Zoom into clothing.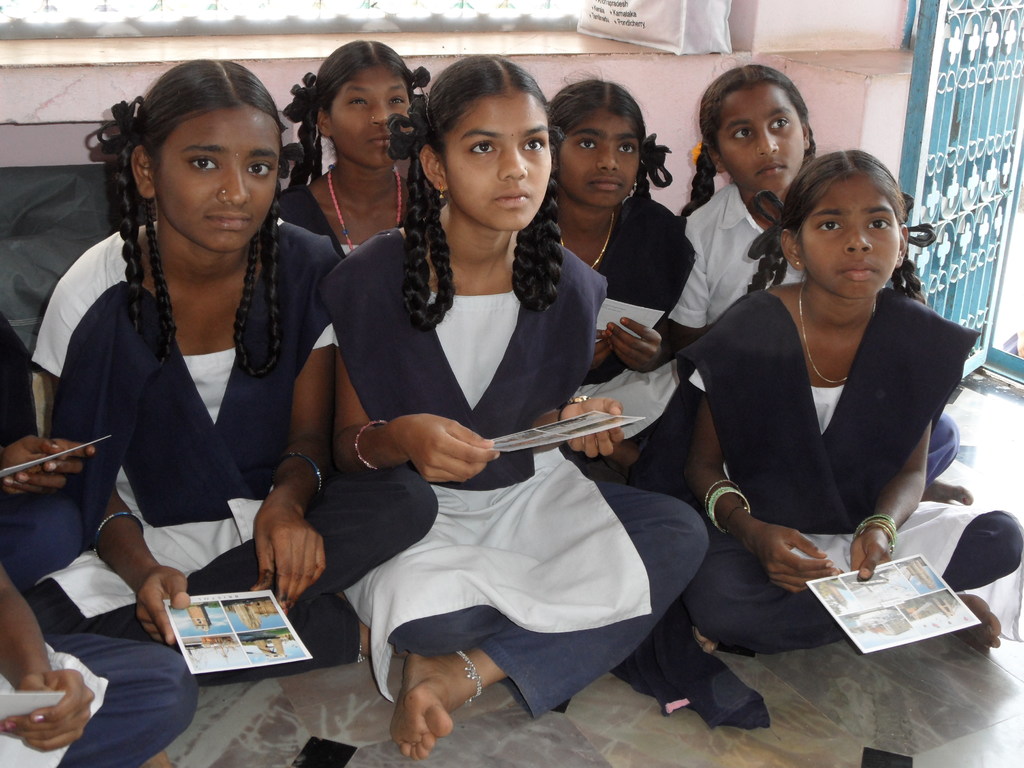
Zoom target: bbox(586, 202, 708, 495).
